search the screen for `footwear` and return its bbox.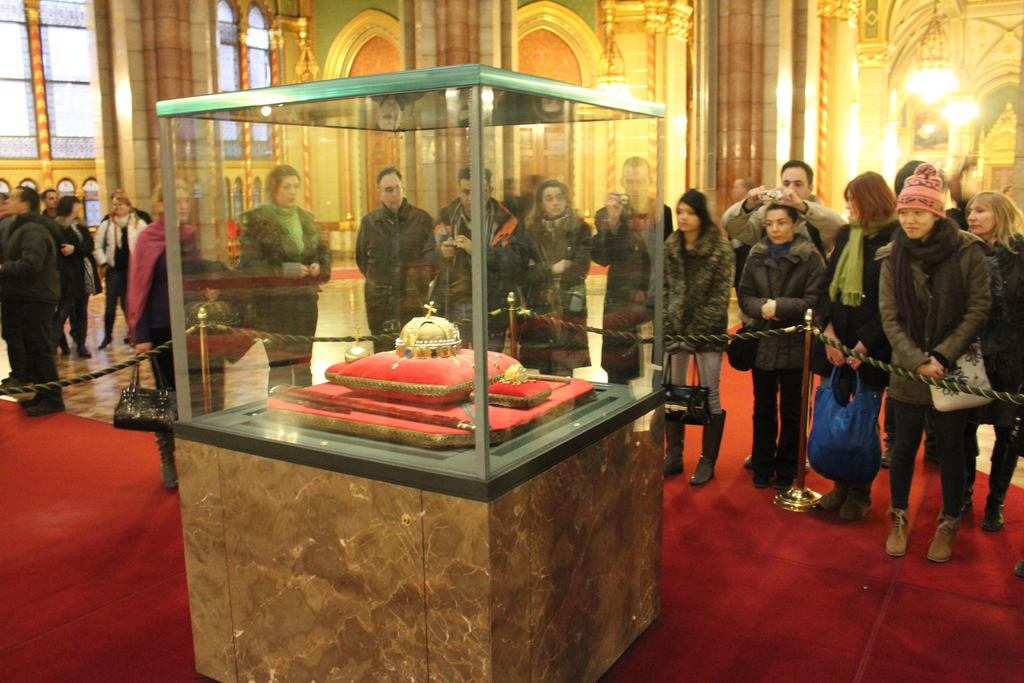
Found: box=[691, 456, 716, 484].
